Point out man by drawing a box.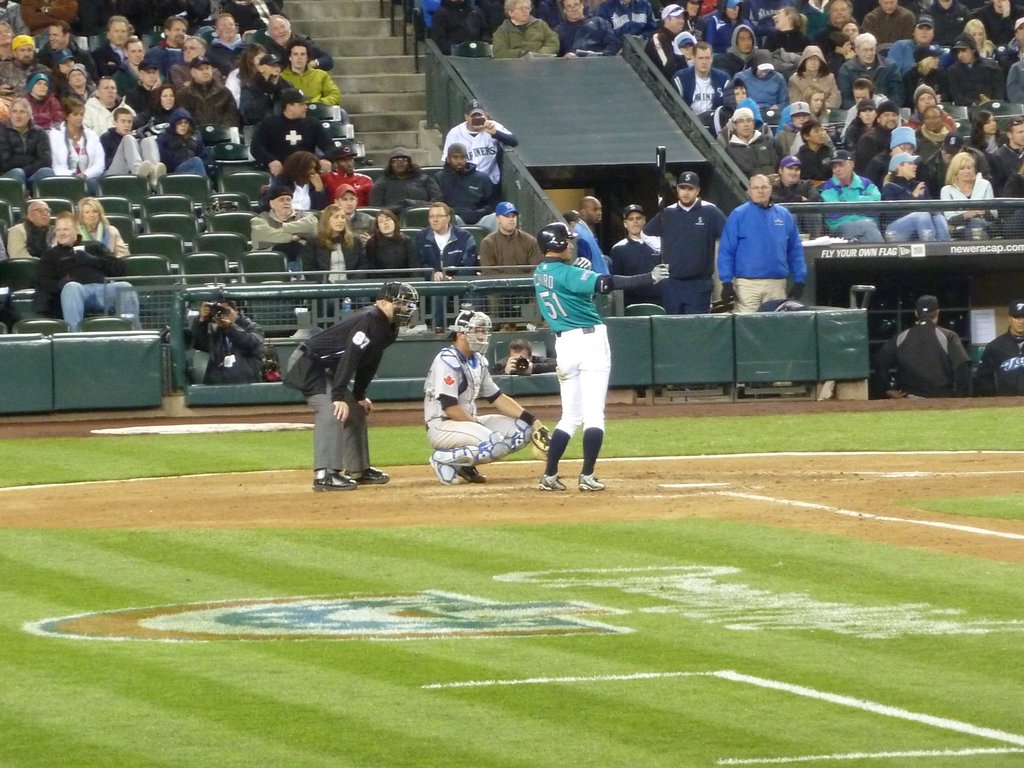
[x1=251, y1=186, x2=319, y2=278].
